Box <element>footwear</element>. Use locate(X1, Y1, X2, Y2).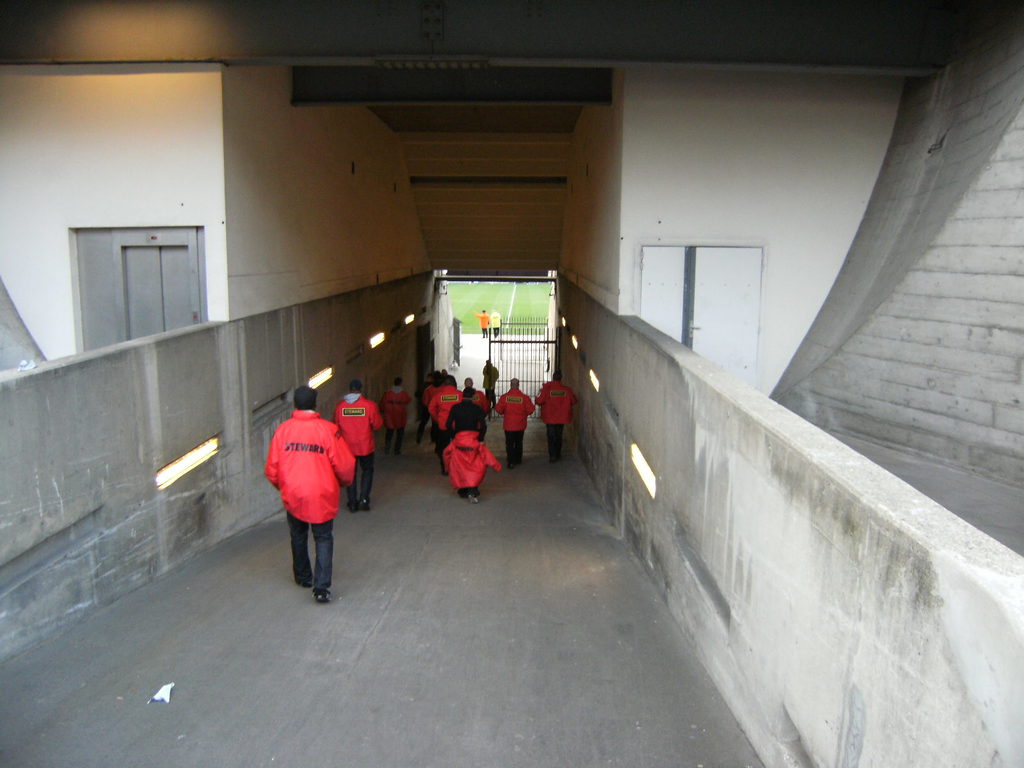
locate(358, 500, 366, 511).
